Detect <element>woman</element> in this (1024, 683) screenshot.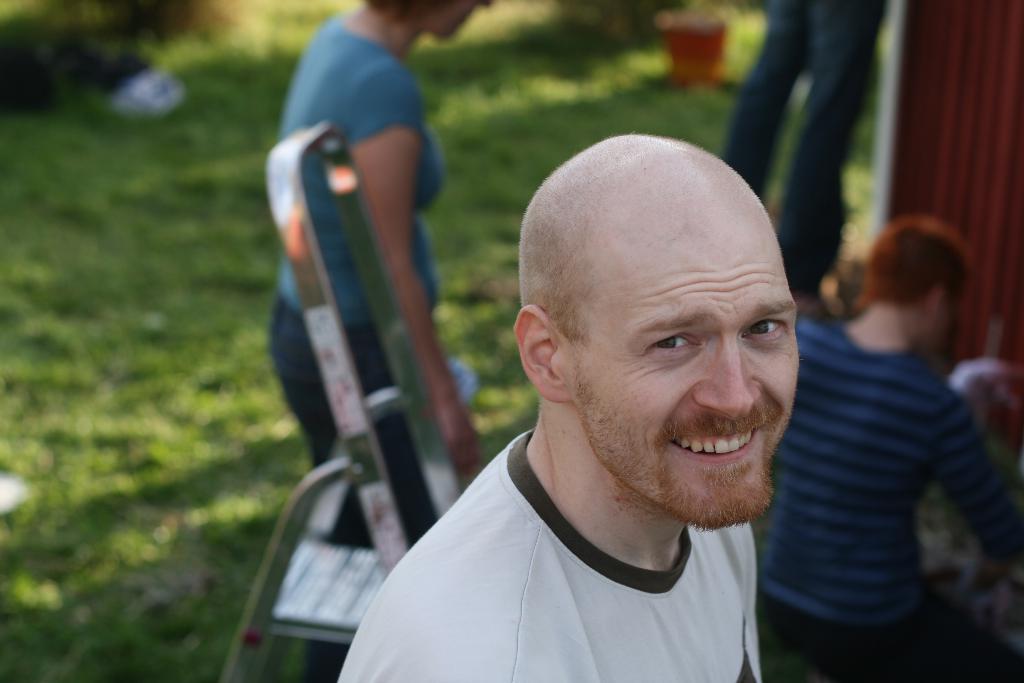
Detection: l=269, t=0, r=498, b=680.
